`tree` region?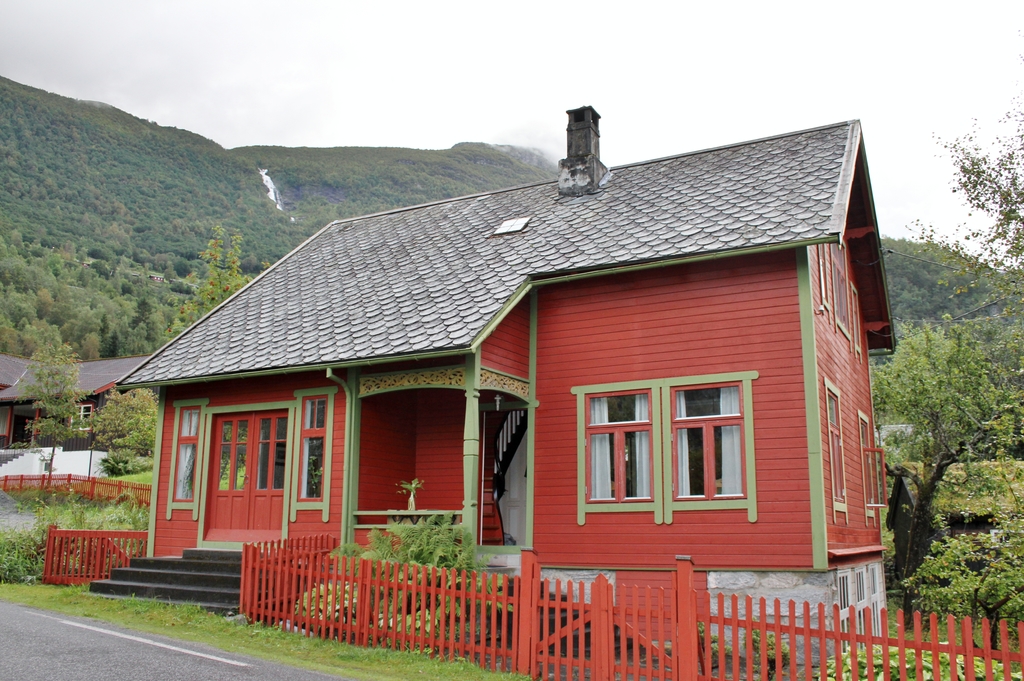
[x1=168, y1=238, x2=269, y2=326]
